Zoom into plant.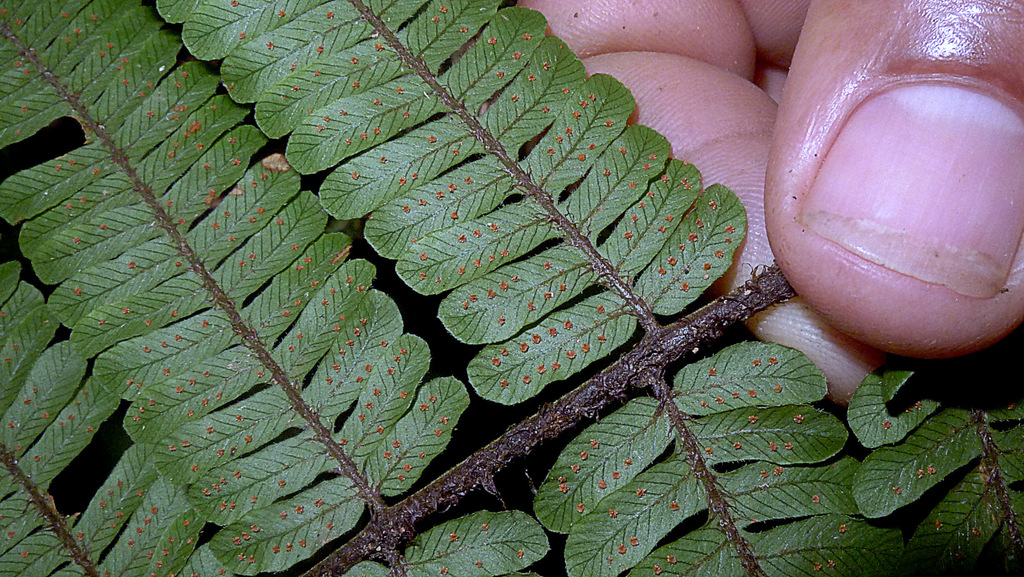
Zoom target: <box>1,0,1023,576</box>.
